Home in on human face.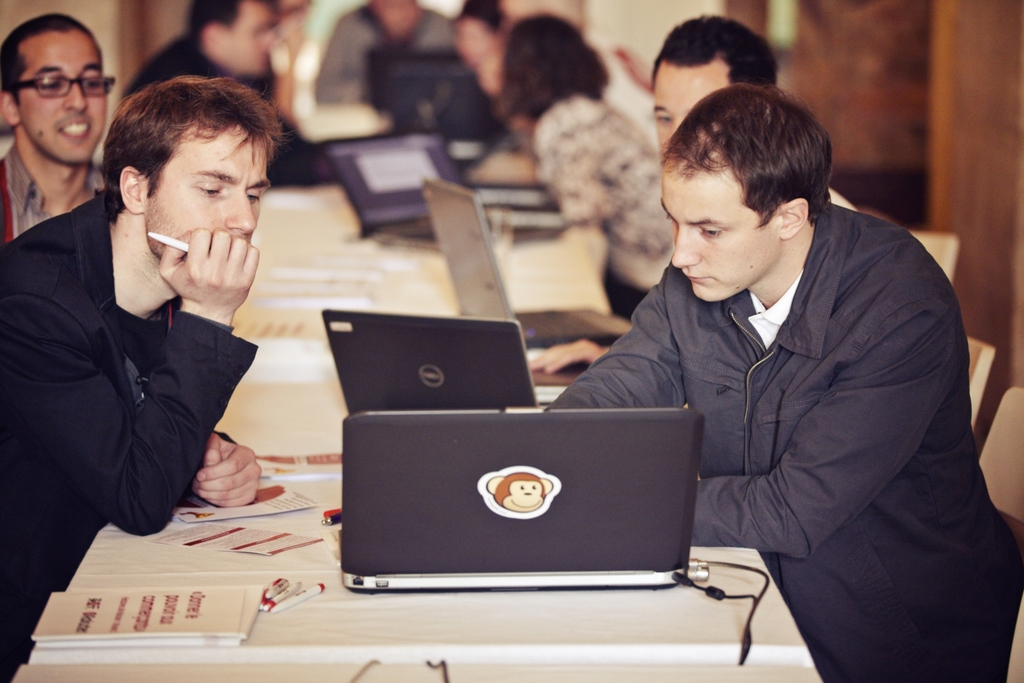
Homed in at x1=141, y1=124, x2=276, y2=258.
